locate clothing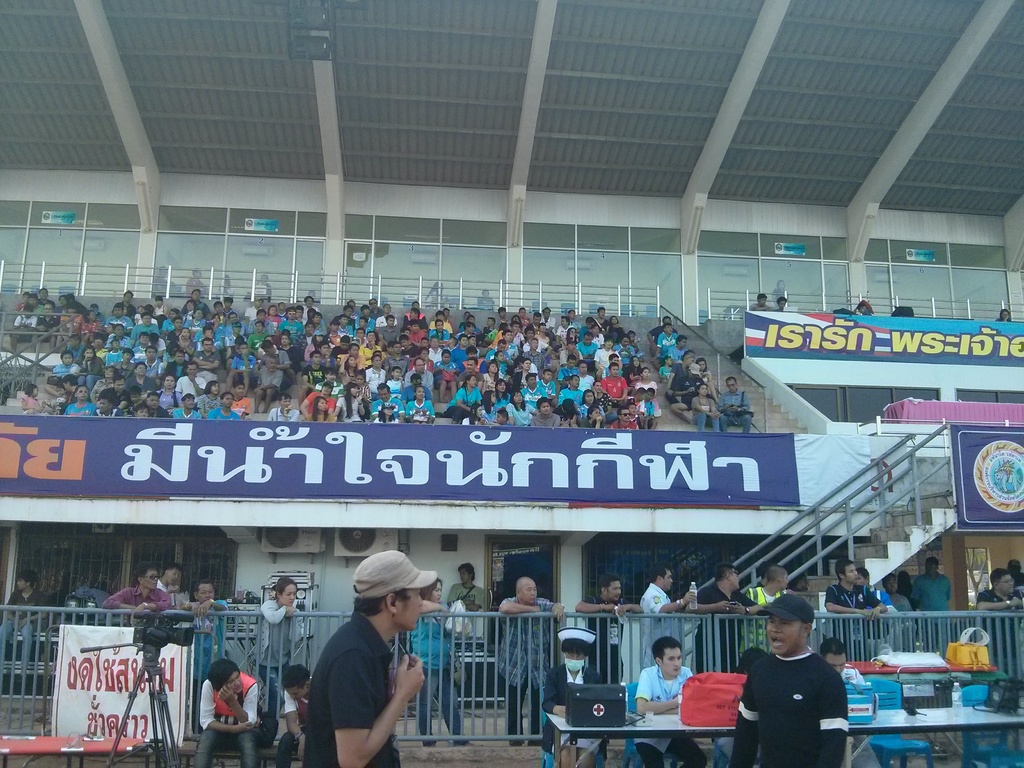
rect(580, 596, 626, 687)
